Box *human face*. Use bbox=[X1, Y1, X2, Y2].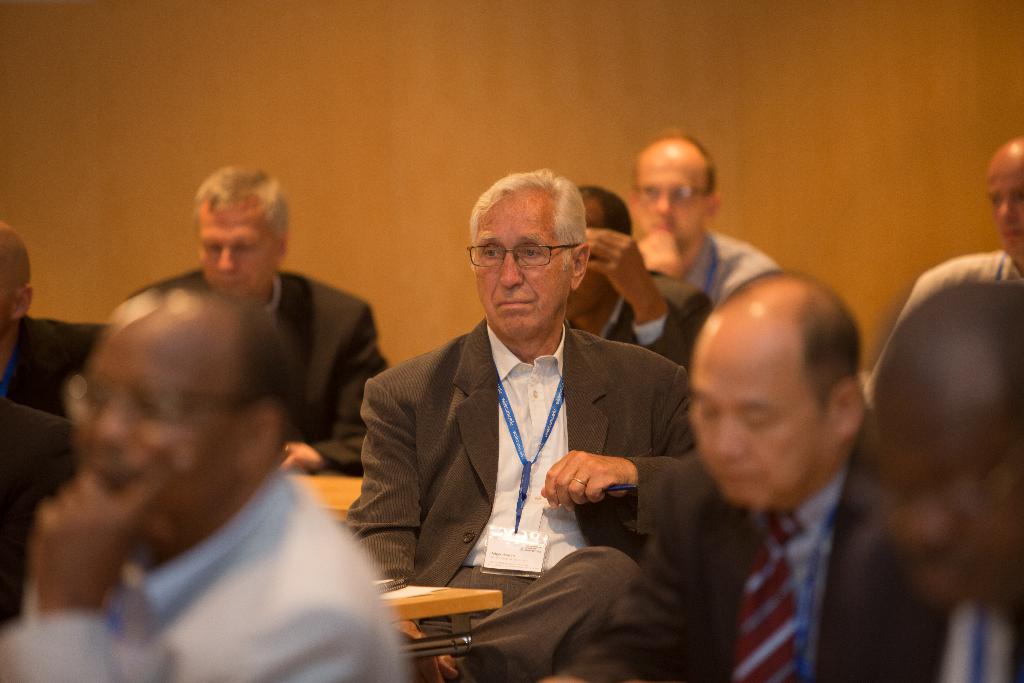
bbox=[570, 199, 605, 319].
